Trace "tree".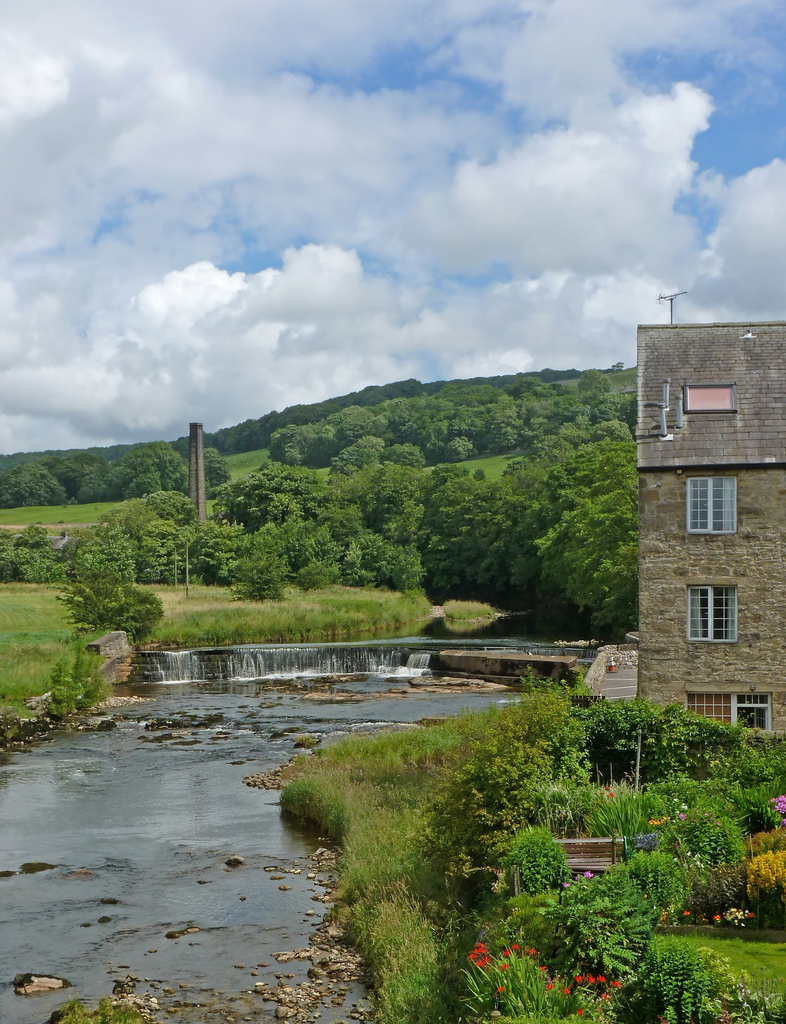
Traced to <box>21,468,65,511</box>.
